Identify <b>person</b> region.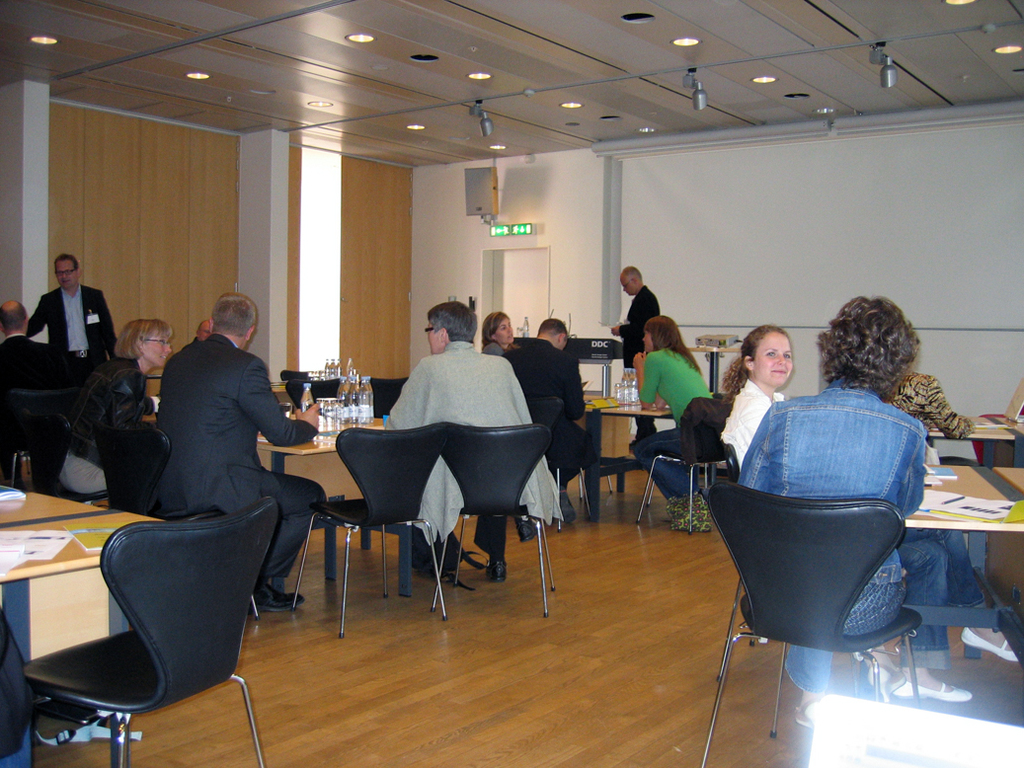
Region: (left=722, top=325, right=787, bottom=456).
